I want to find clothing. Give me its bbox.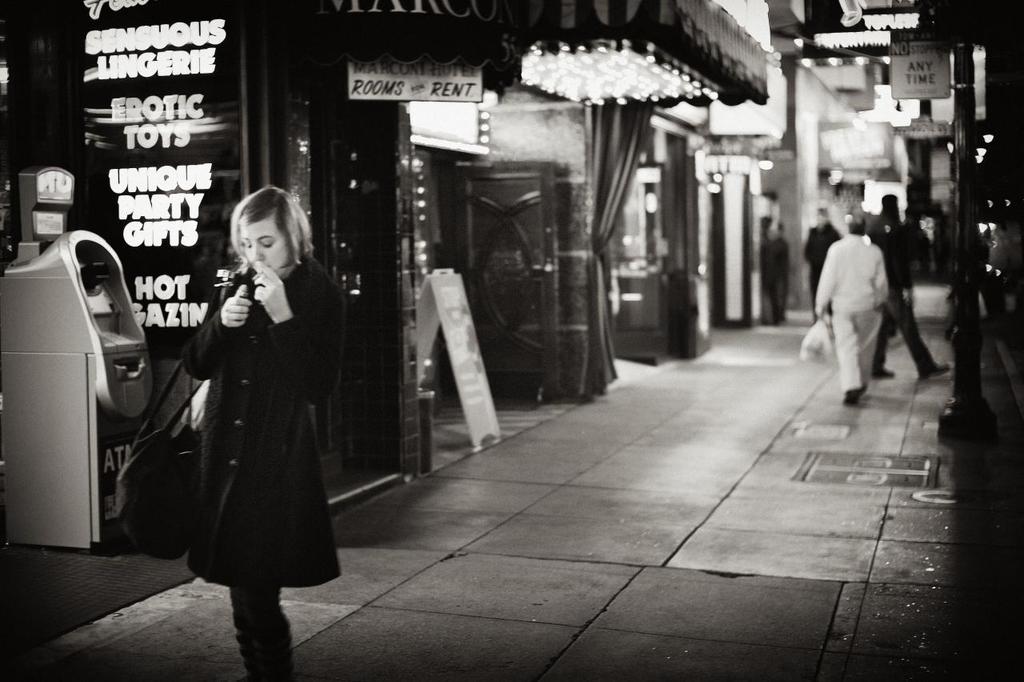
box=[746, 230, 796, 321].
